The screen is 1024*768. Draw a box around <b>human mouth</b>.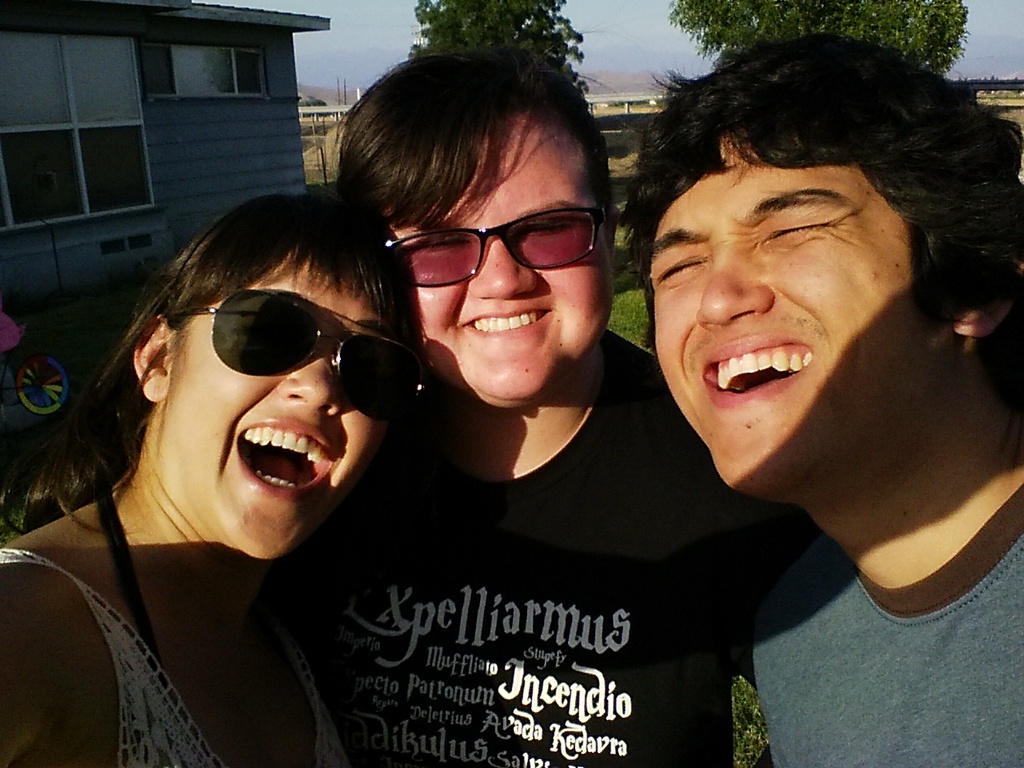
[x1=204, y1=420, x2=323, y2=510].
